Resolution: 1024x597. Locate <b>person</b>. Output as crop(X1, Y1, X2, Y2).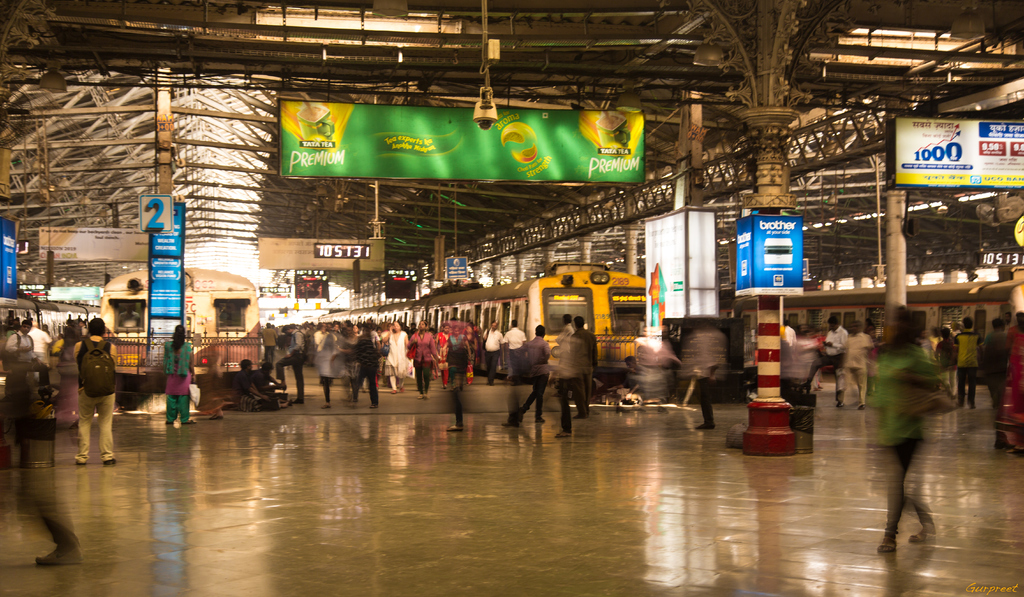
crop(314, 320, 329, 350).
